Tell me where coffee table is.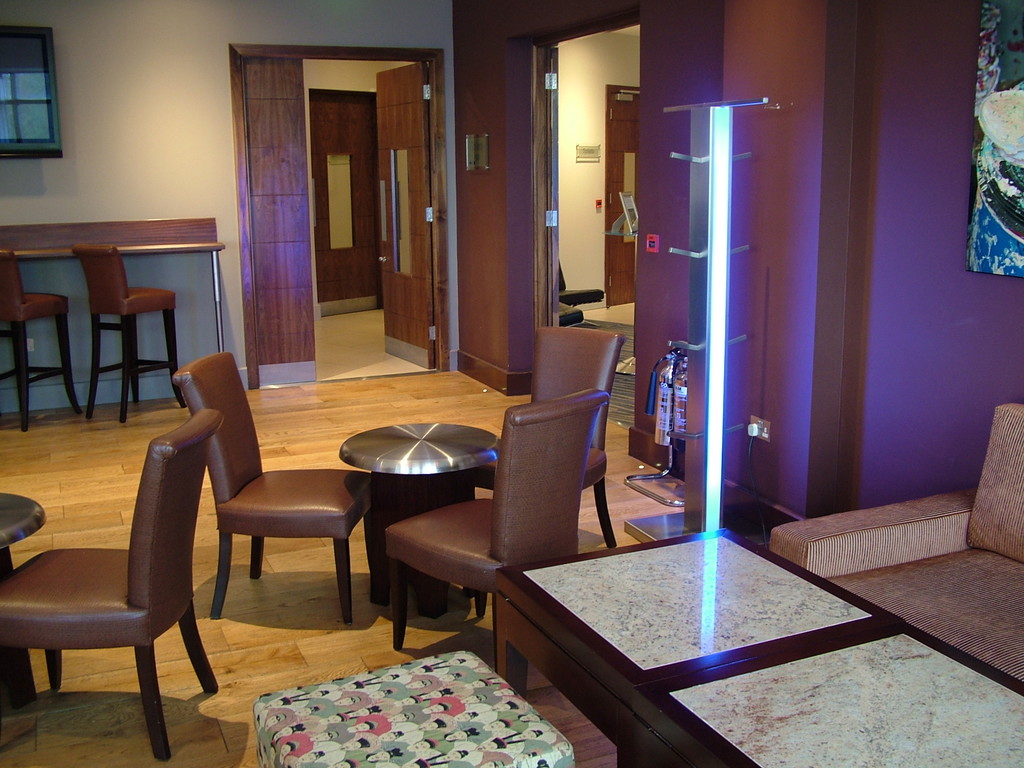
coffee table is at (0,225,234,360).
